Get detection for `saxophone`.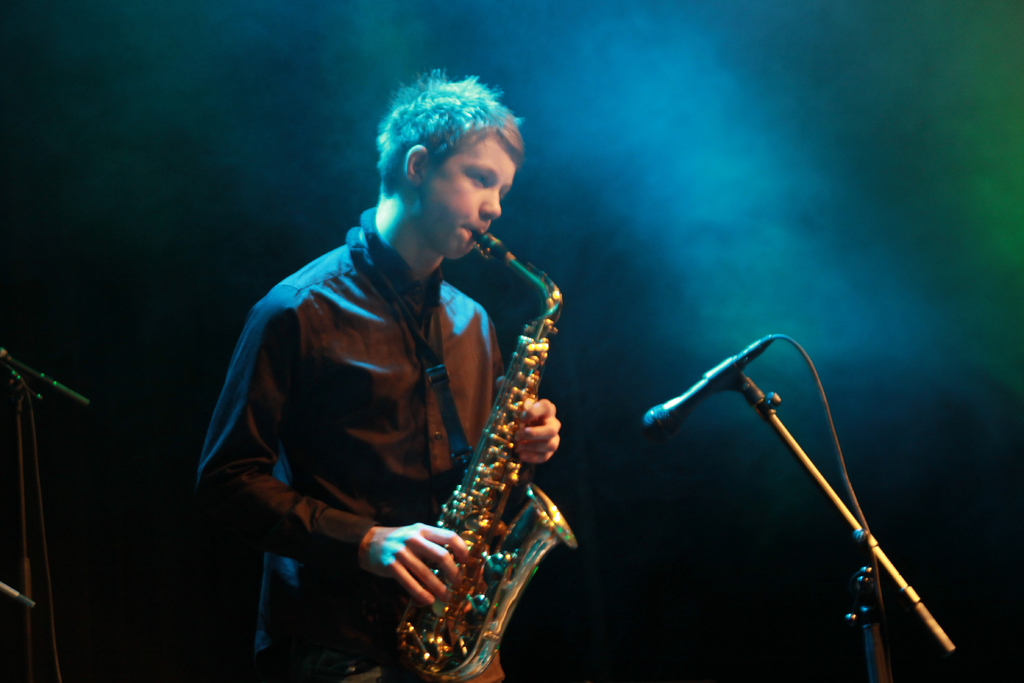
Detection: <box>391,226,576,682</box>.
